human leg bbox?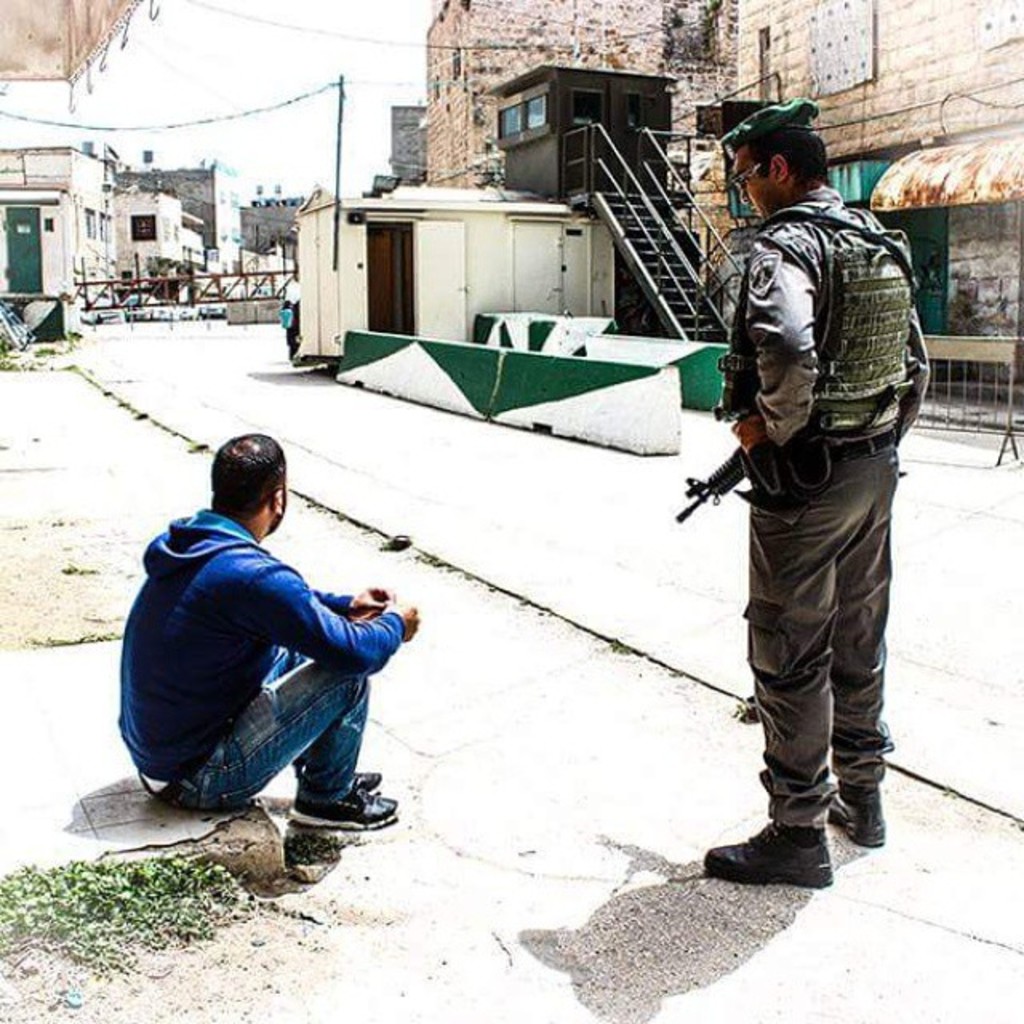
box(701, 435, 853, 885)
